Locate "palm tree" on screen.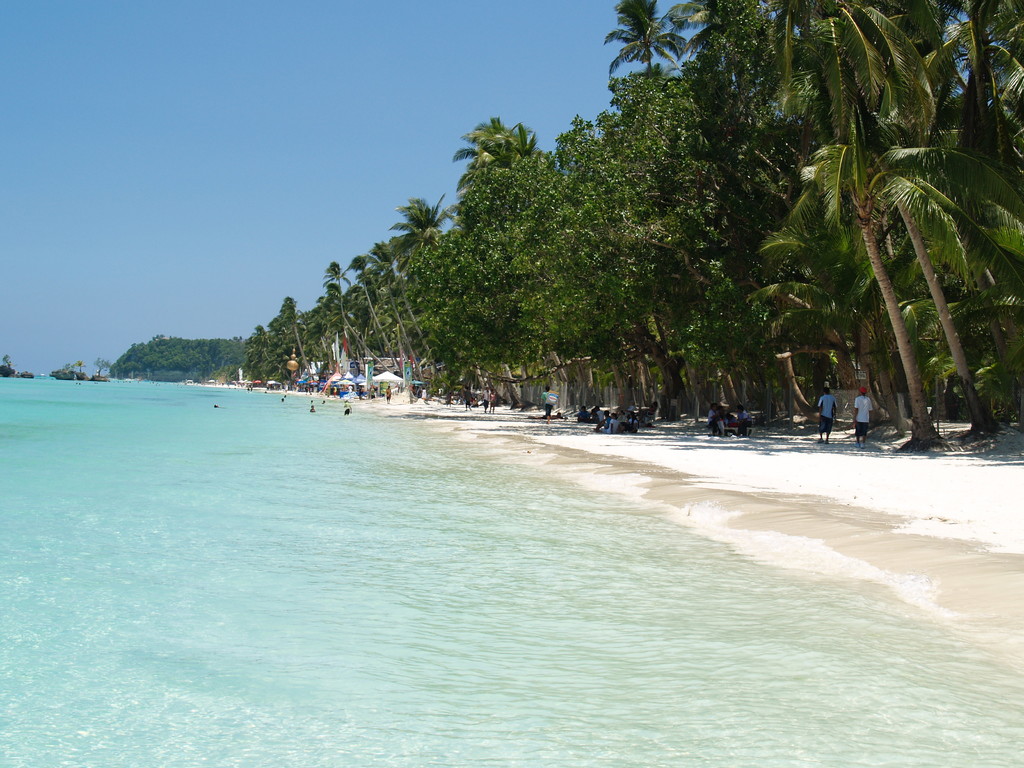
On screen at [310,239,385,339].
